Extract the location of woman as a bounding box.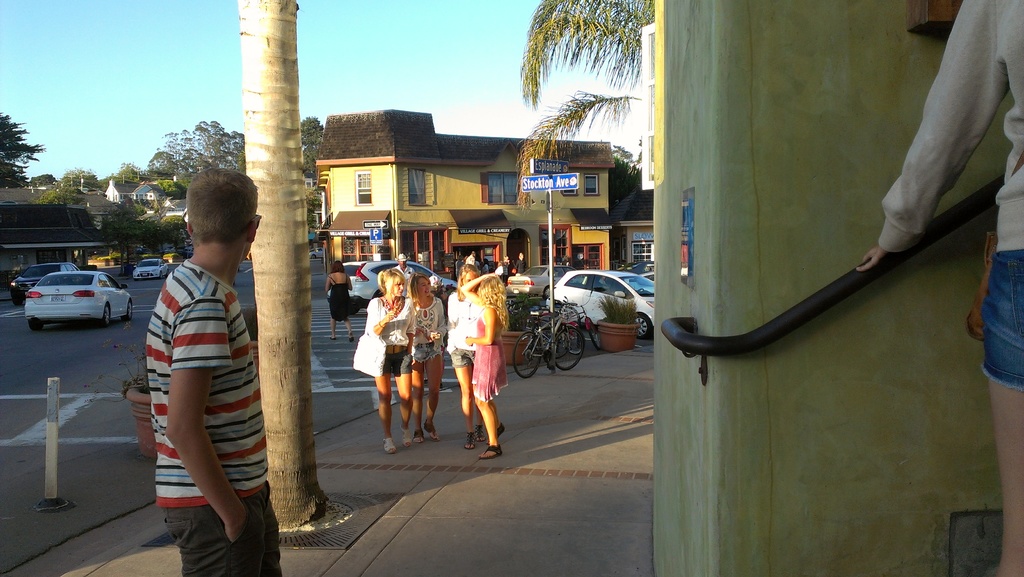
<bbox>859, 0, 1023, 576</bbox>.
